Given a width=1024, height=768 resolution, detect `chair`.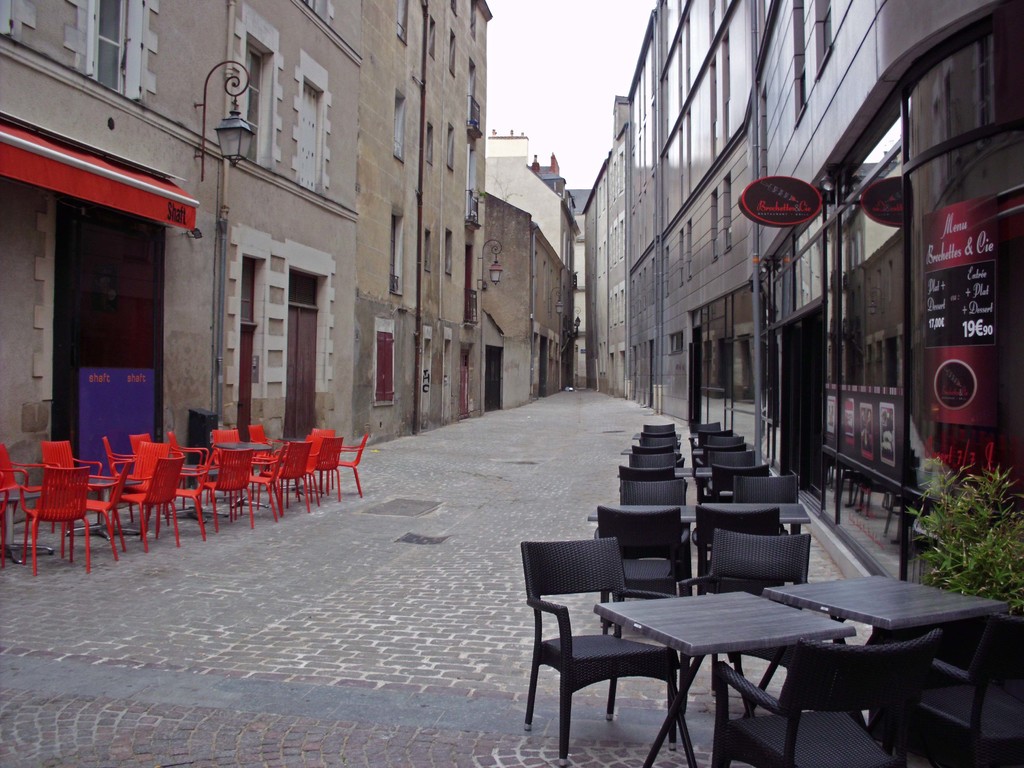
detection(210, 426, 241, 474).
